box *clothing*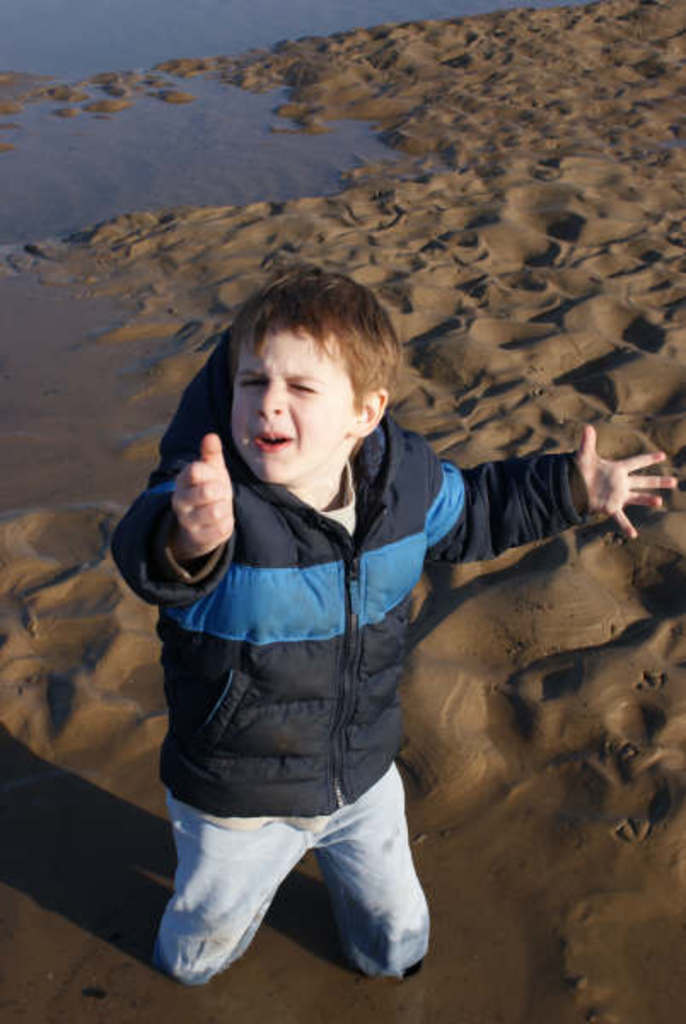
[106,317,592,997]
